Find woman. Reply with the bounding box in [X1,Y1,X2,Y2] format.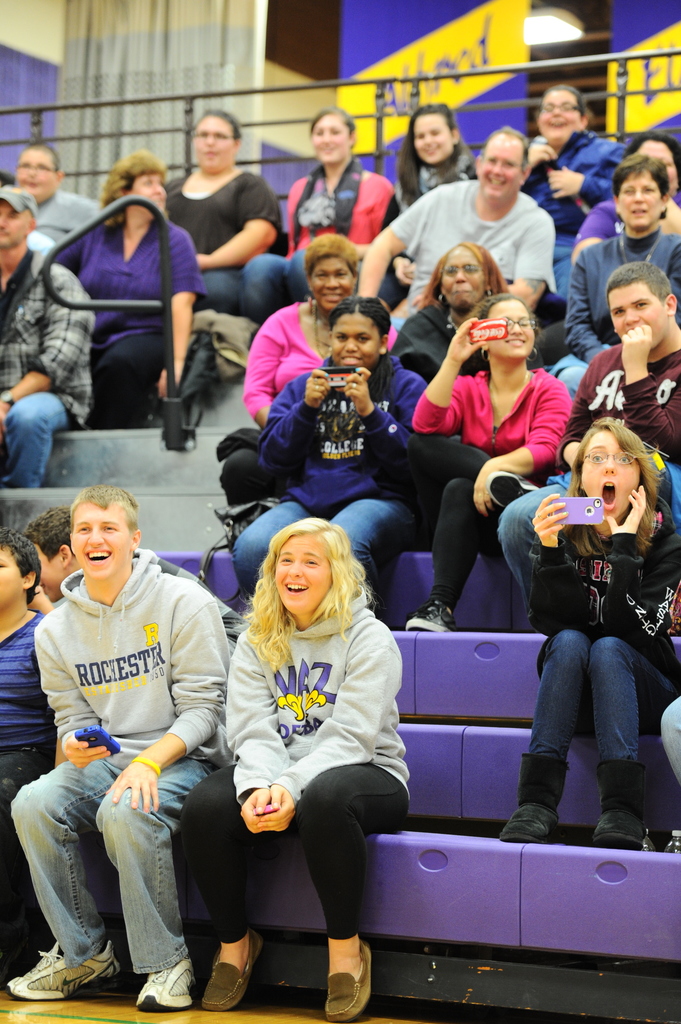
[524,83,632,233].
